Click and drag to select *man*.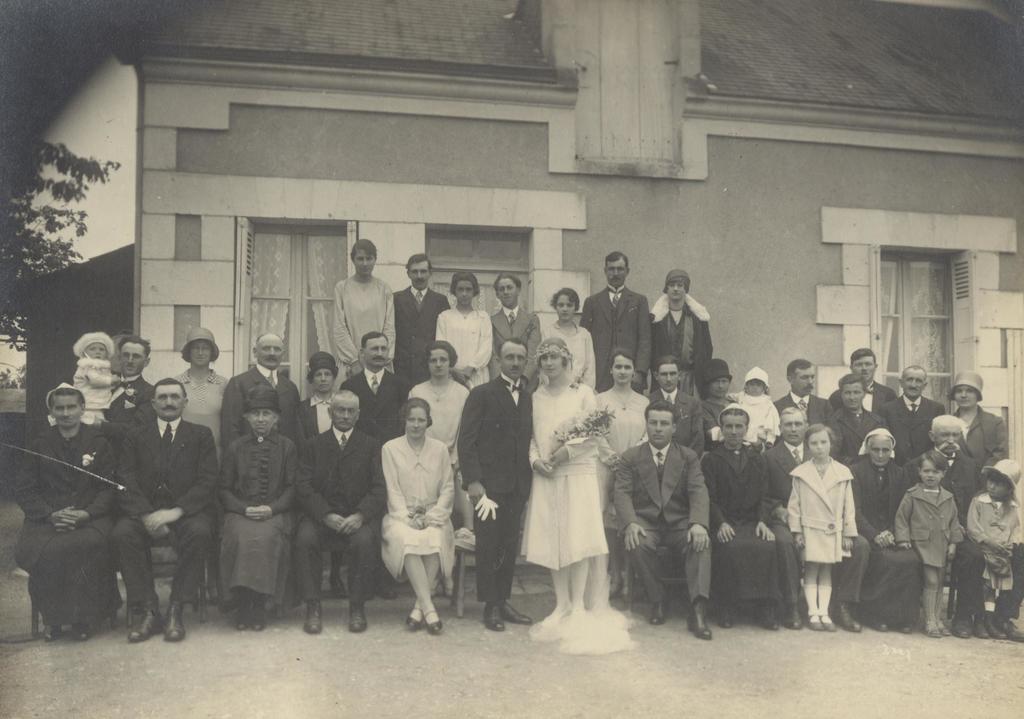
Selection: bbox(116, 375, 218, 638).
